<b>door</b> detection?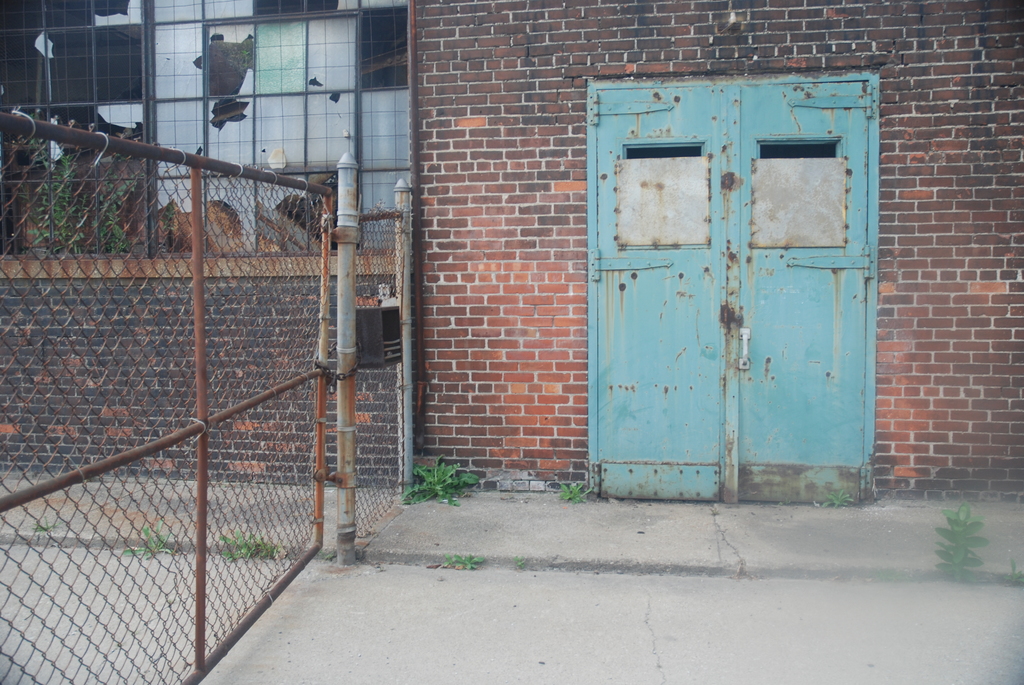
591 29 860 507
